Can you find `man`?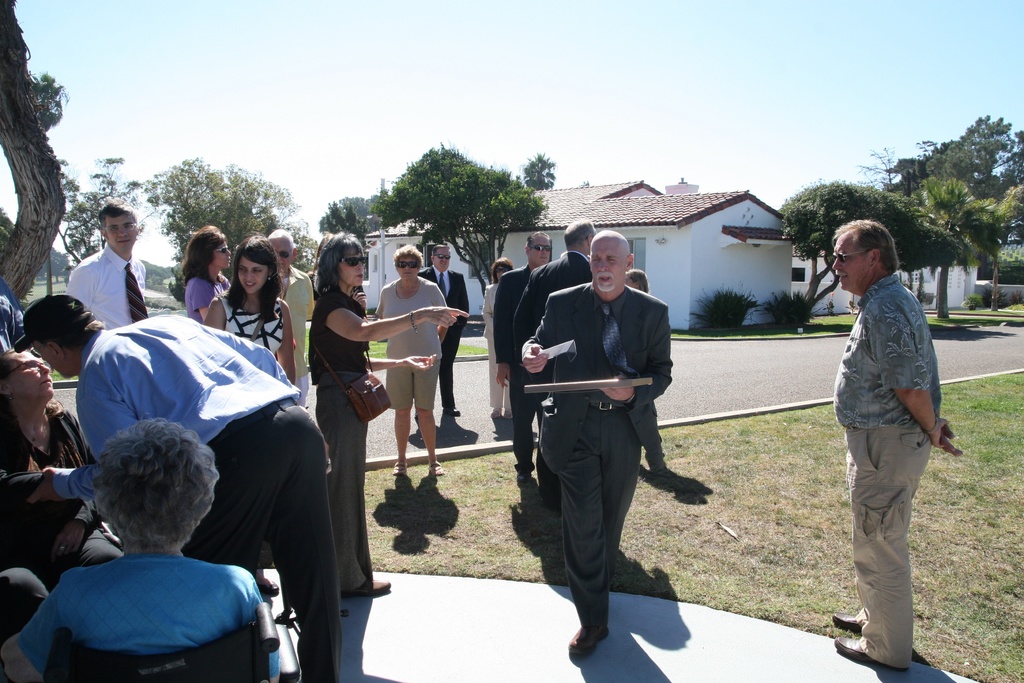
Yes, bounding box: box(268, 228, 317, 405).
